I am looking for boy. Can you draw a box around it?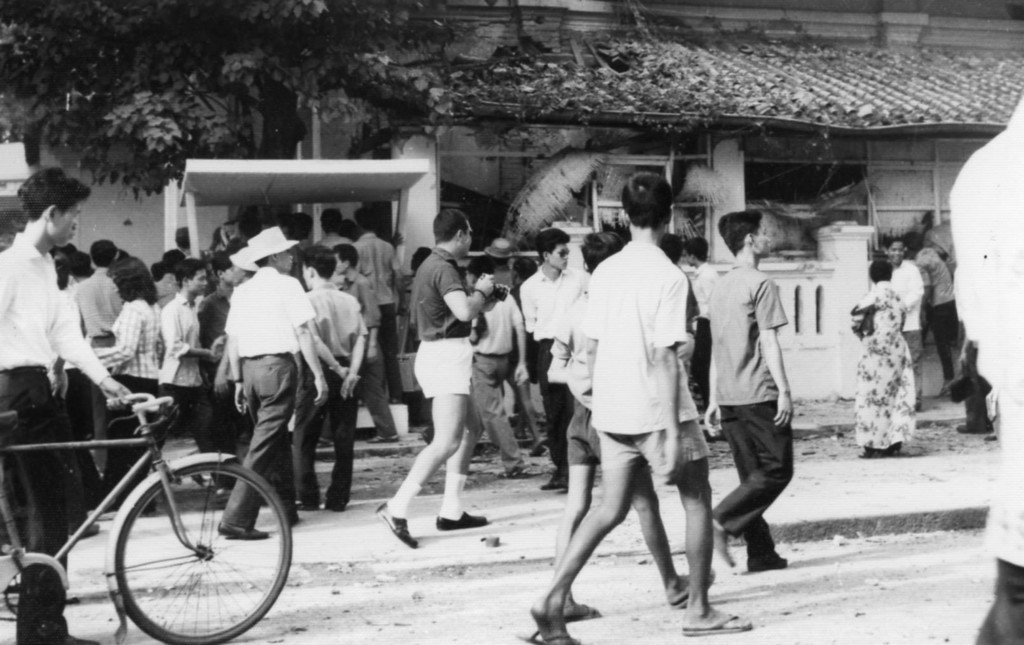
Sure, the bounding box is (x1=531, y1=200, x2=737, y2=642).
